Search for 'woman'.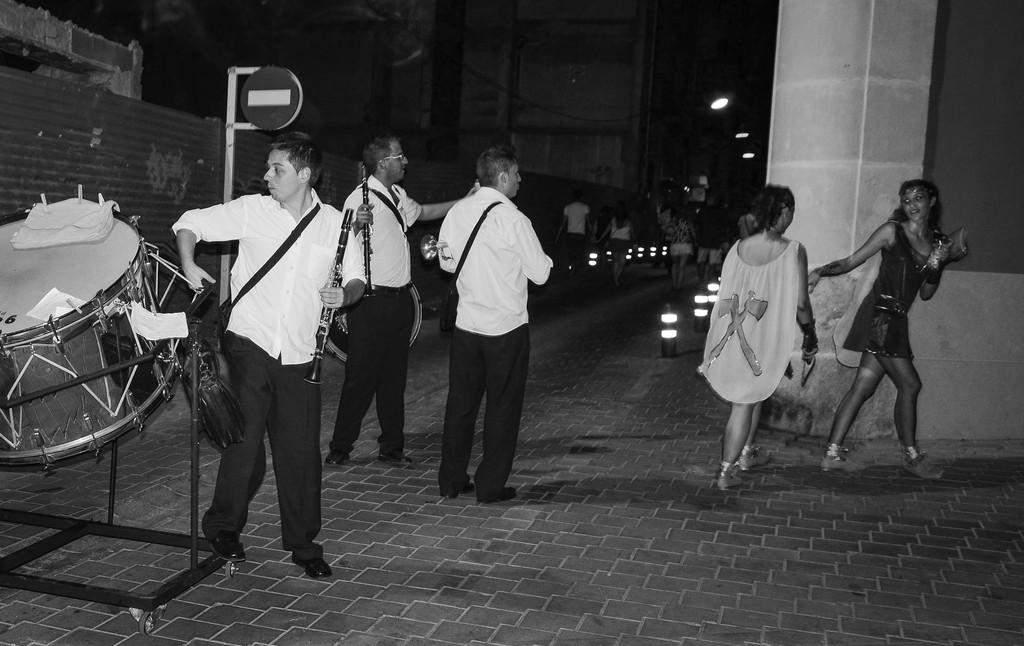
Found at [672, 202, 698, 292].
